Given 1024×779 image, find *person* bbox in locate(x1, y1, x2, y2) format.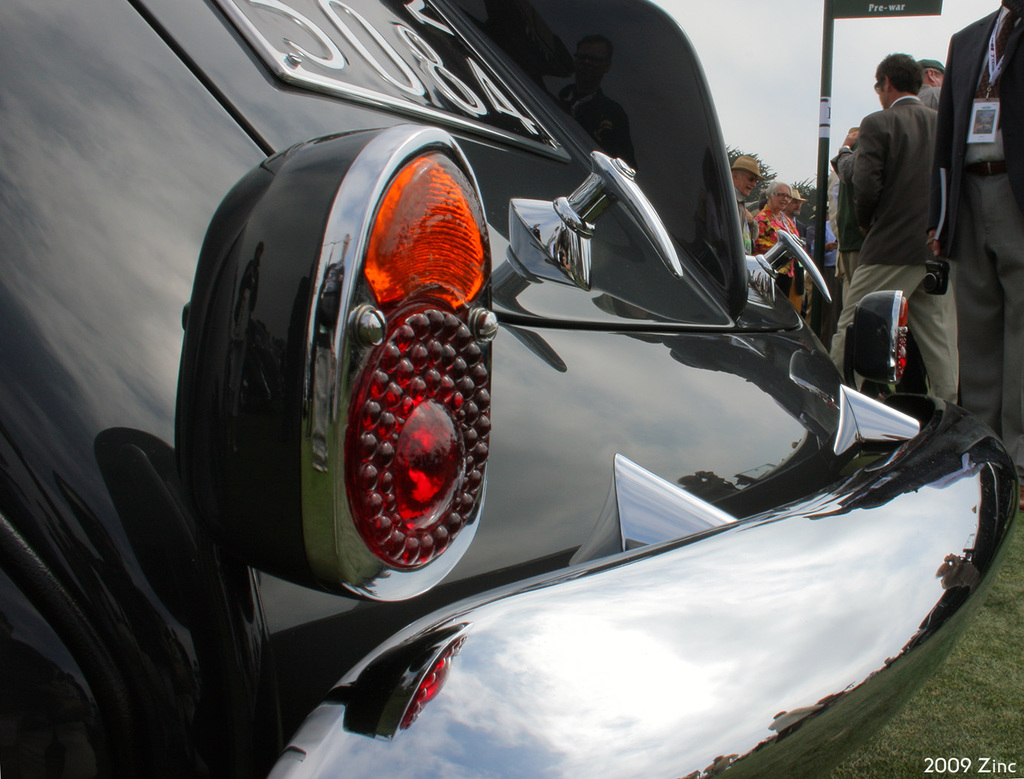
locate(813, 219, 836, 319).
